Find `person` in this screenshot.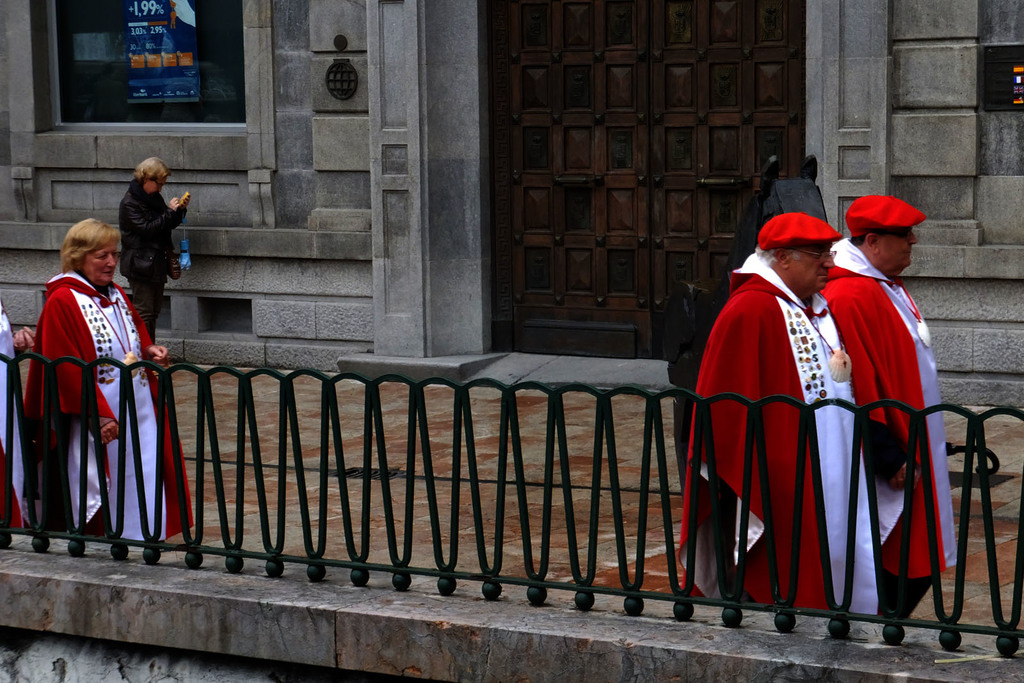
The bounding box for `person` is <region>40, 223, 156, 557</region>.
